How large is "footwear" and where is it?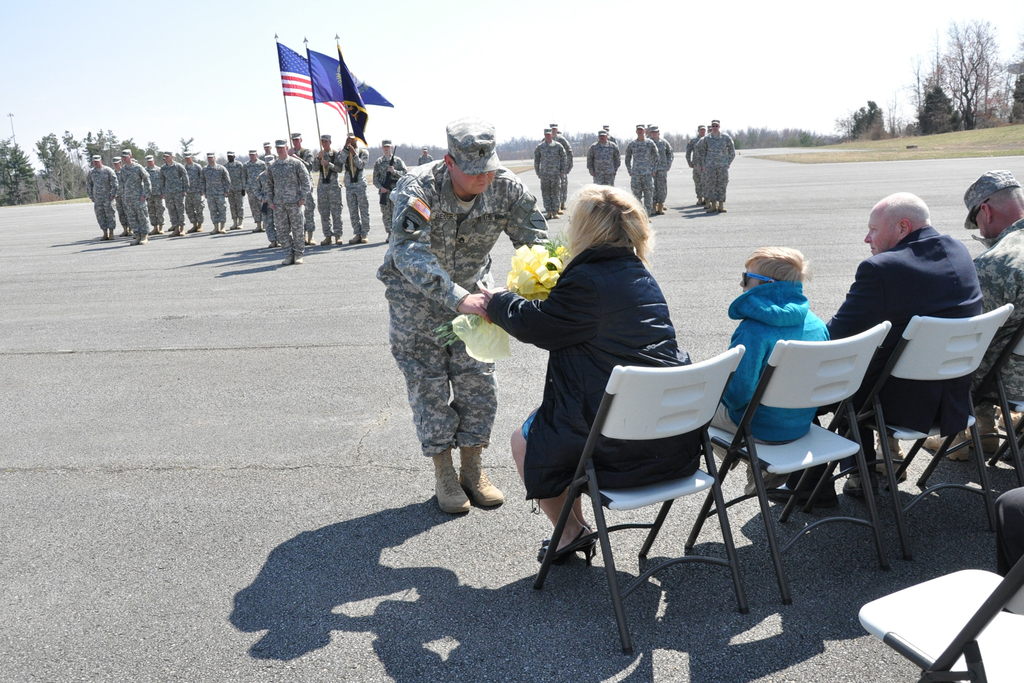
Bounding box: [x1=457, y1=436, x2=512, y2=514].
